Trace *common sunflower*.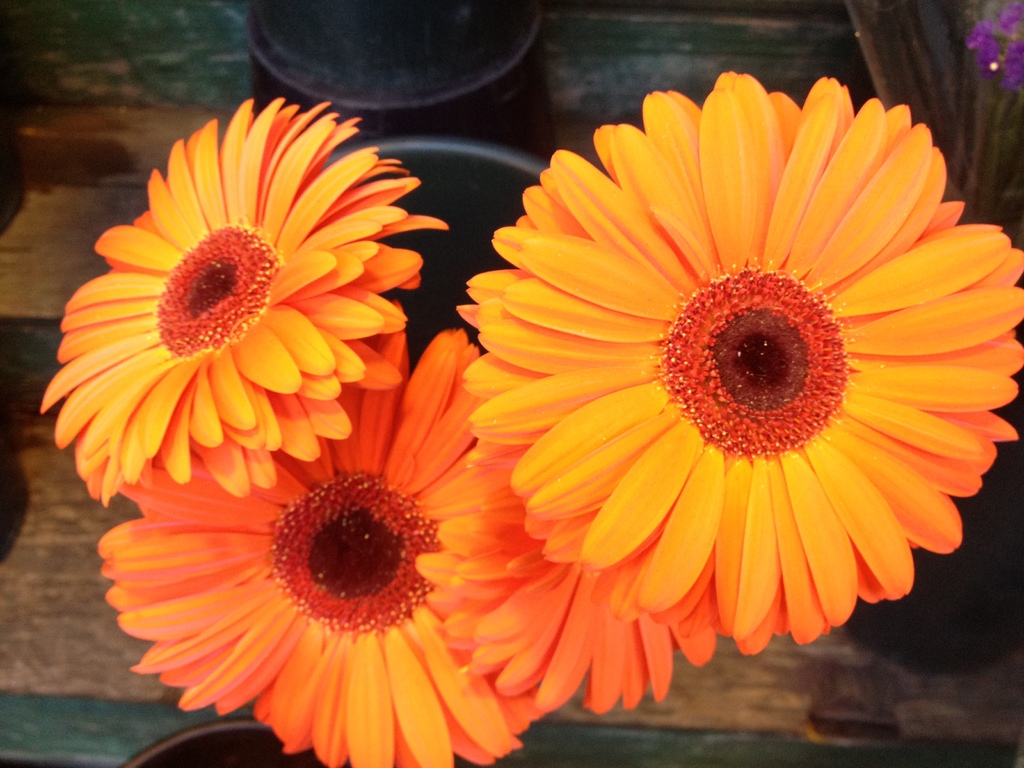
Traced to 40,104,427,580.
